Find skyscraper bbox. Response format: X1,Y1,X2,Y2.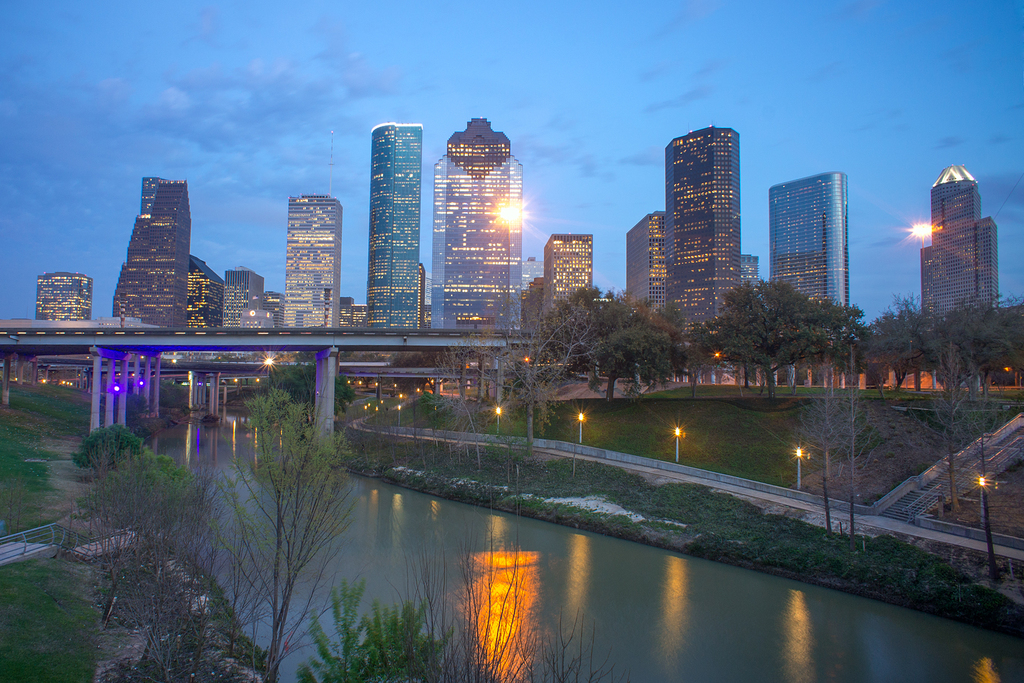
111,175,195,335.
